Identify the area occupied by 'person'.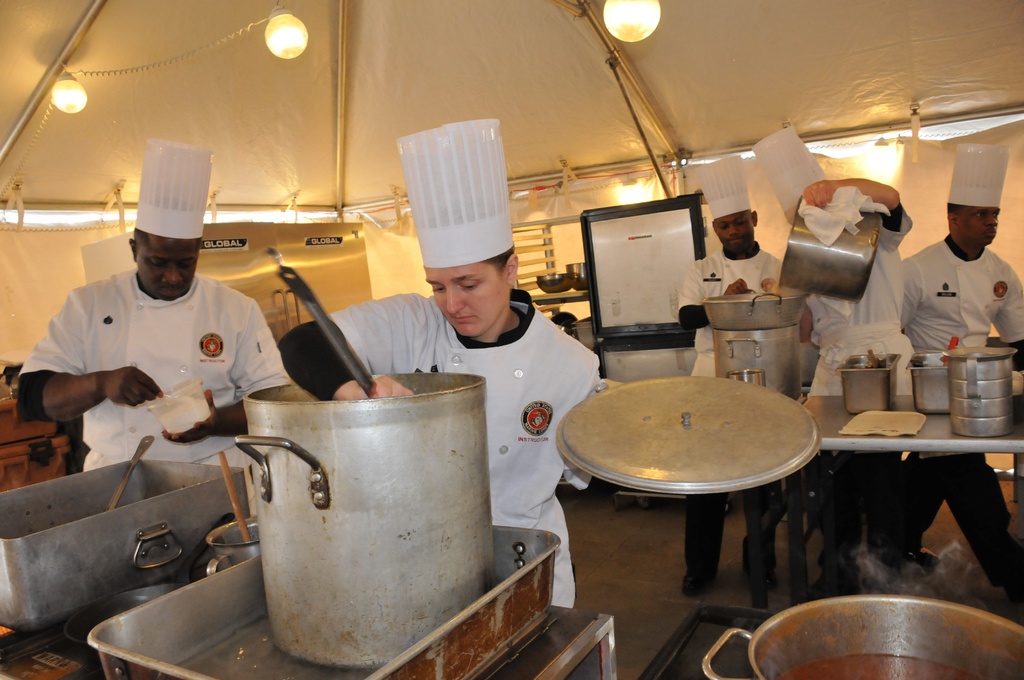
Area: [x1=897, y1=143, x2=1023, y2=607].
